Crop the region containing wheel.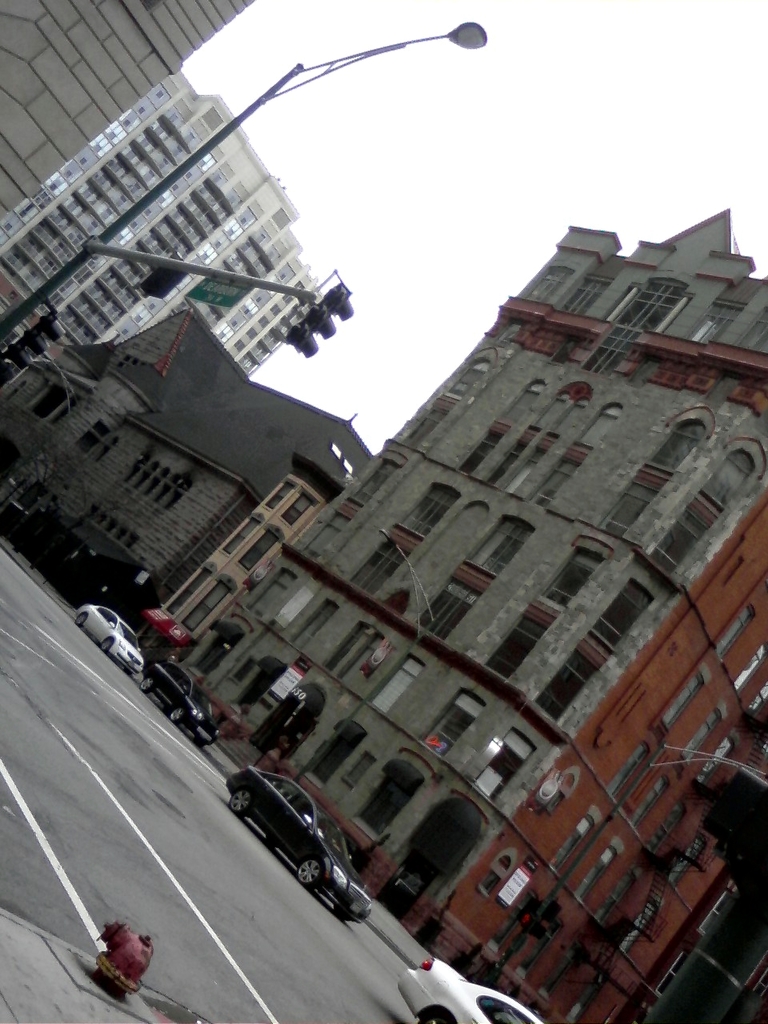
Crop region: box=[166, 709, 181, 726].
